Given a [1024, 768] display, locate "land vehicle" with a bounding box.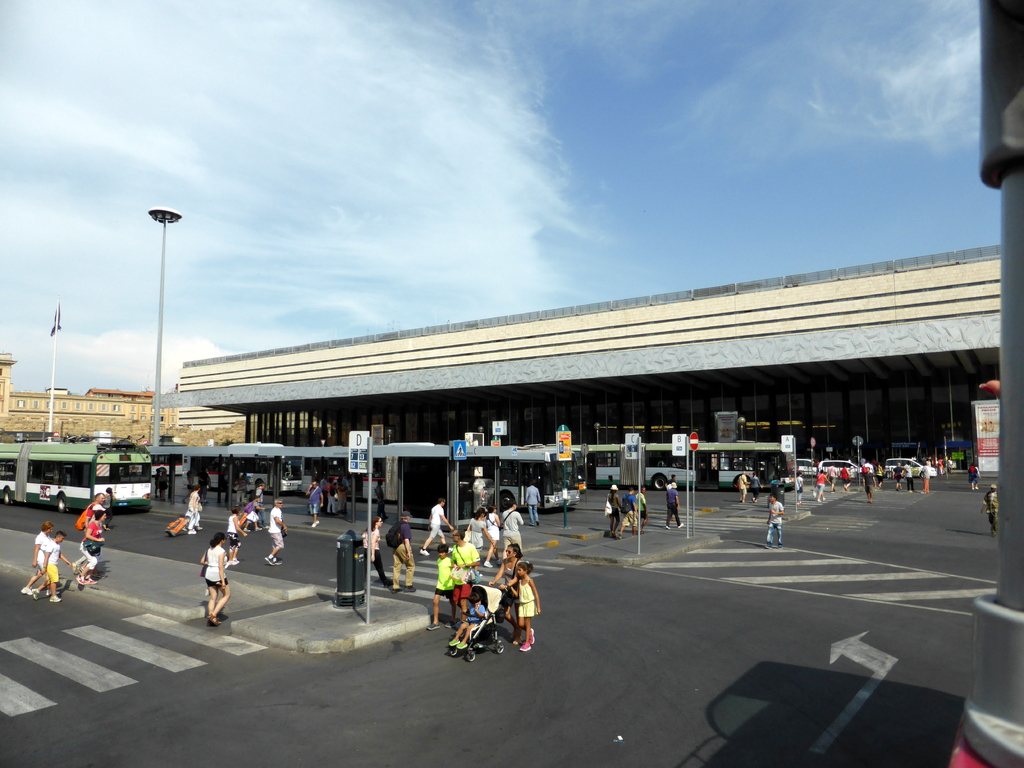
Located: box(796, 460, 821, 476).
